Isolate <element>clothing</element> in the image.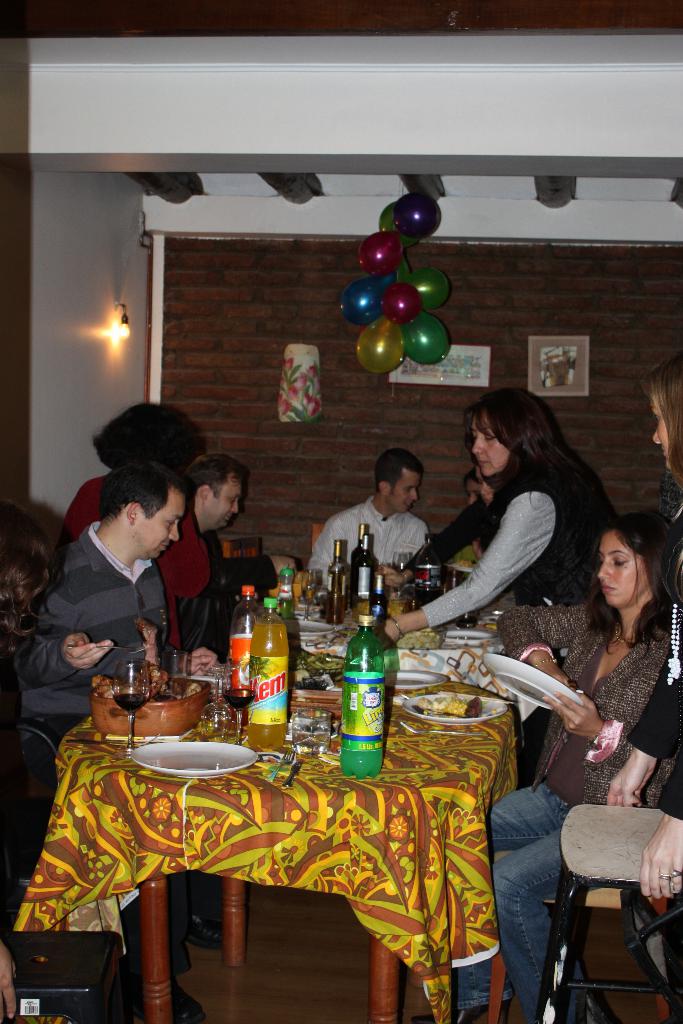
Isolated region: box=[13, 520, 179, 761].
